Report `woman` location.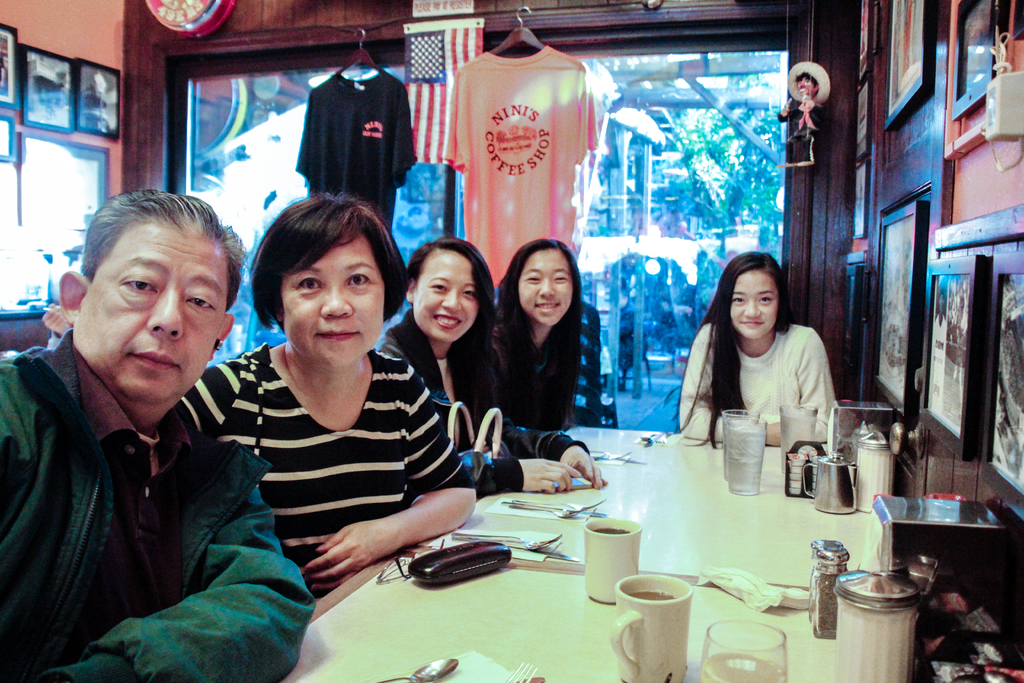
Report: box(391, 226, 612, 509).
